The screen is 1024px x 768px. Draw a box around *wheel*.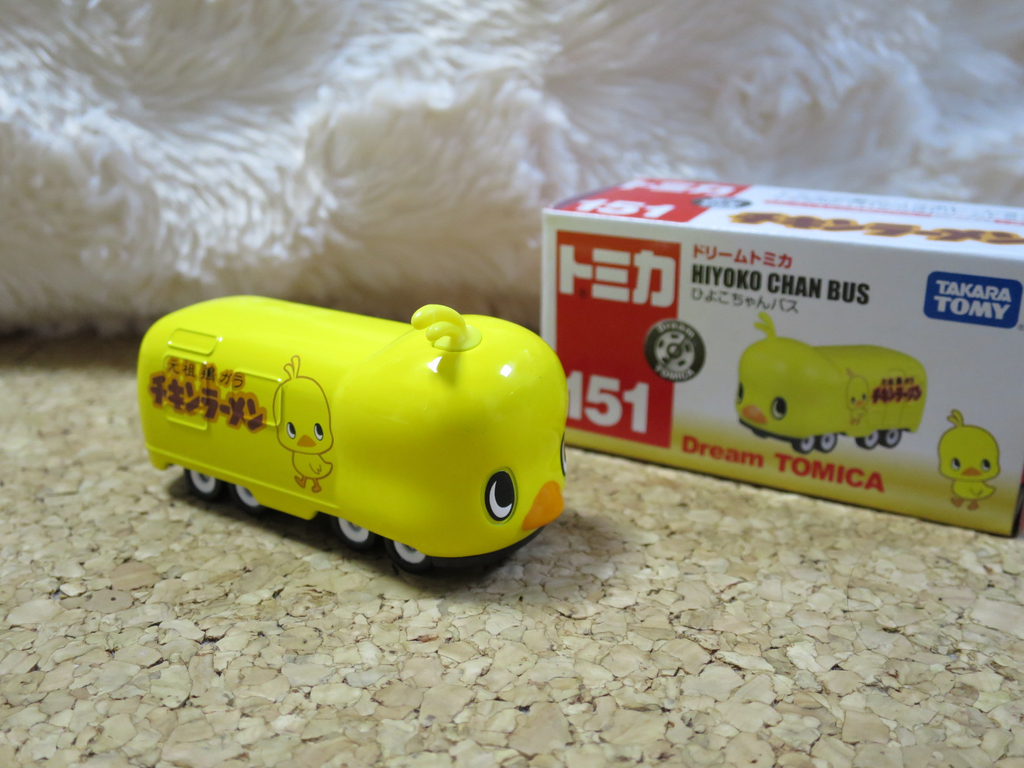
x1=821 y1=433 x2=836 y2=454.
